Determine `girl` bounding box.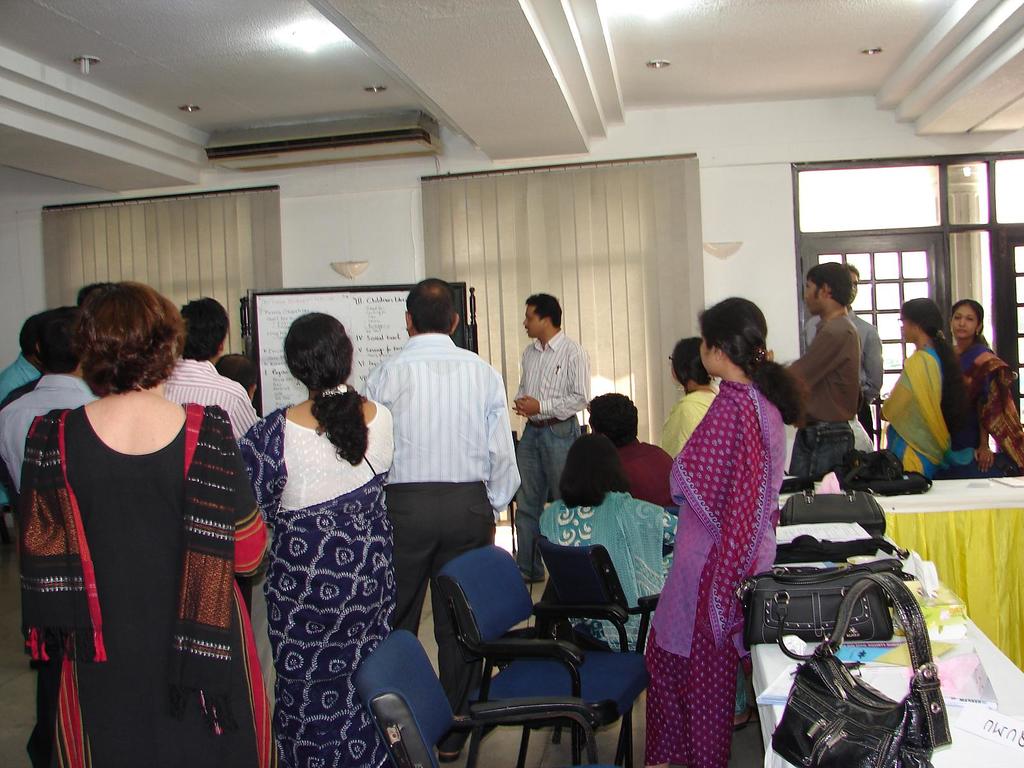
Determined: bbox=(18, 277, 269, 767).
